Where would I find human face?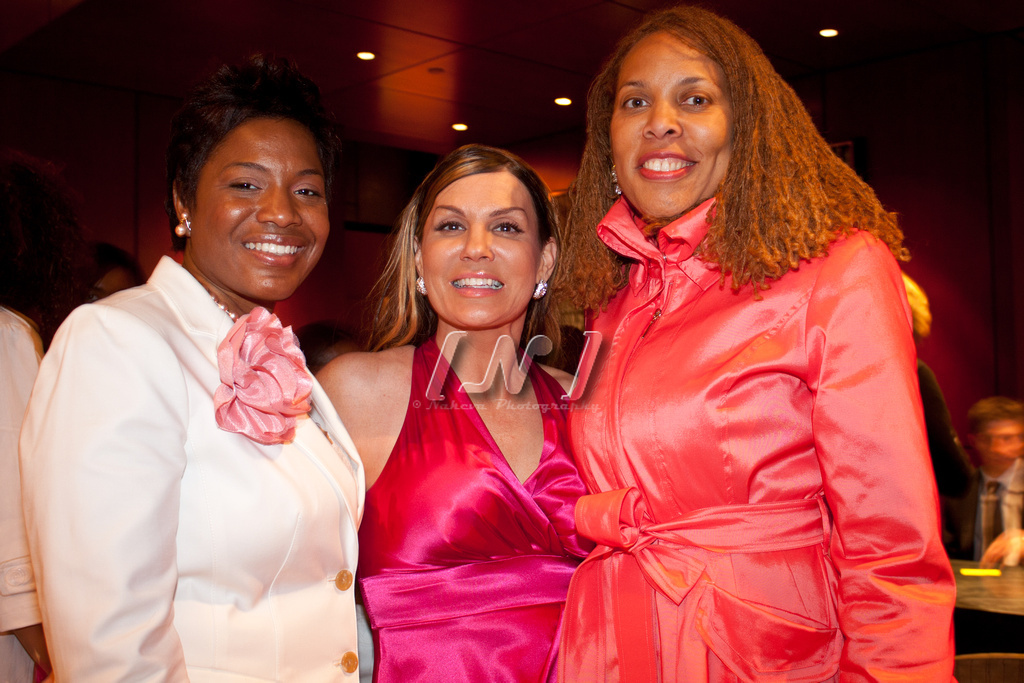
At 603, 21, 733, 219.
